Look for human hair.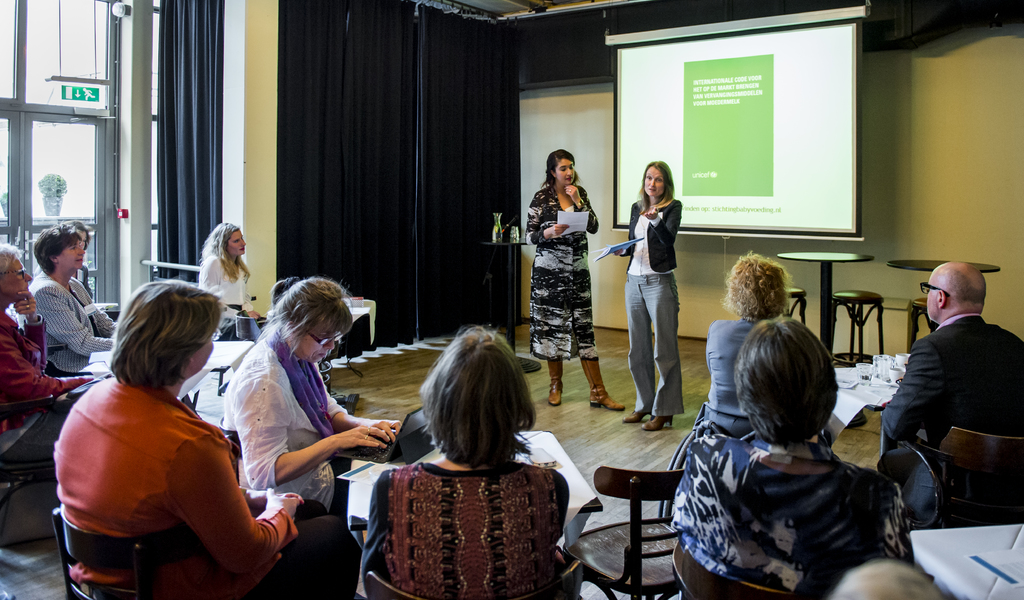
Found: [x1=33, y1=222, x2=82, y2=276].
